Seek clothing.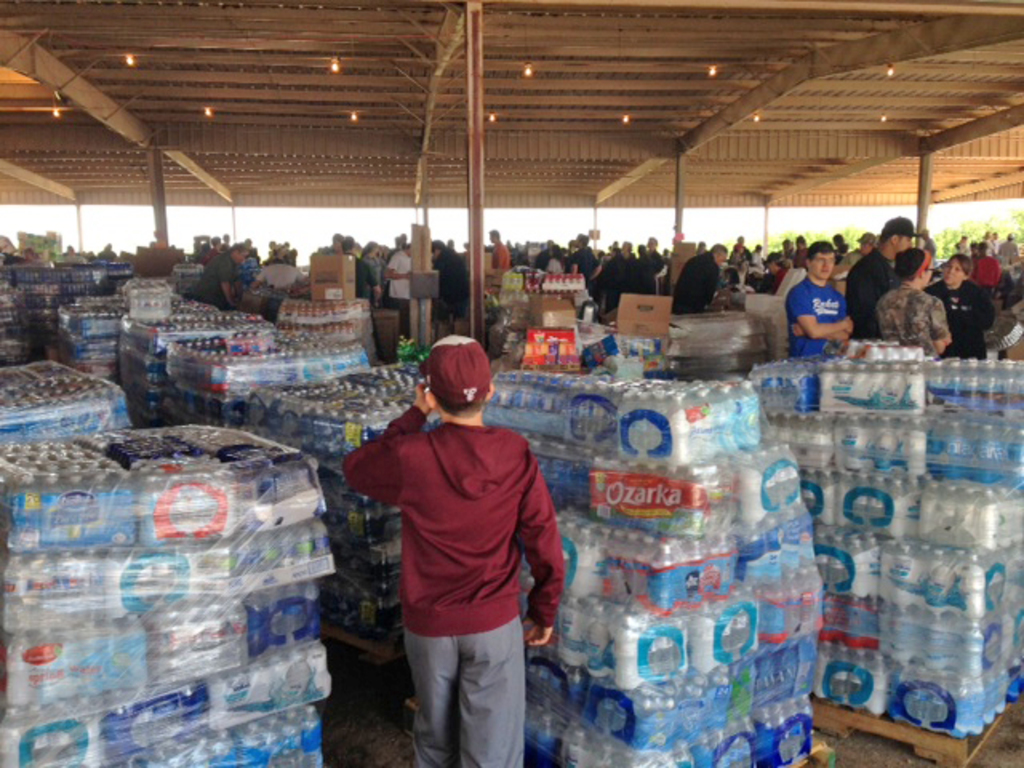
872/282/950/357.
